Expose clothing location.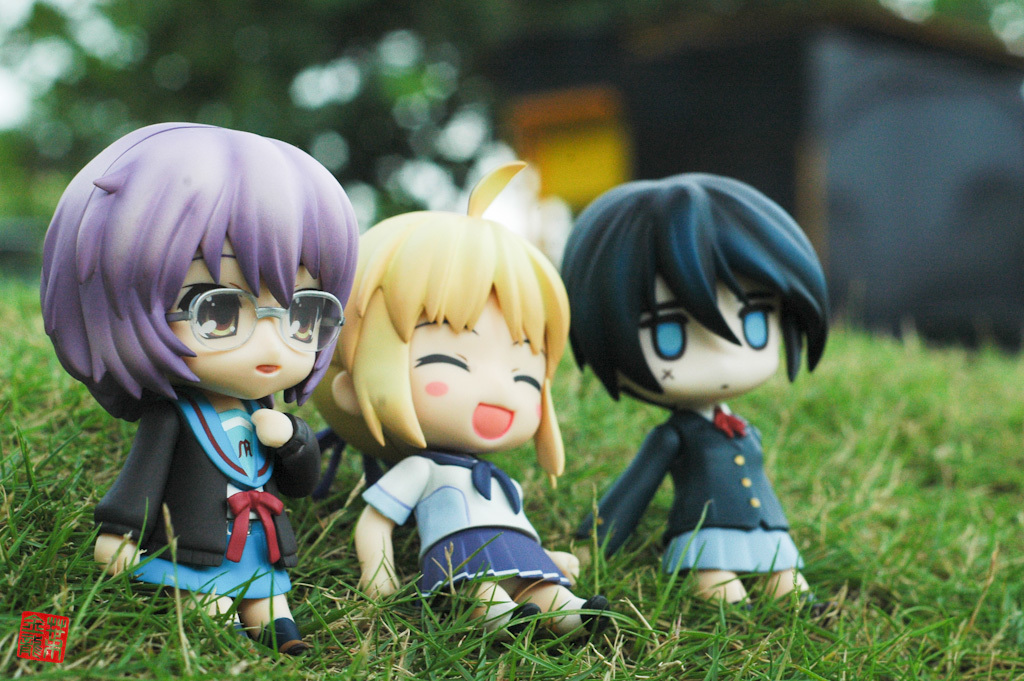
Exposed at bbox=(362, 446, 571, 608).
